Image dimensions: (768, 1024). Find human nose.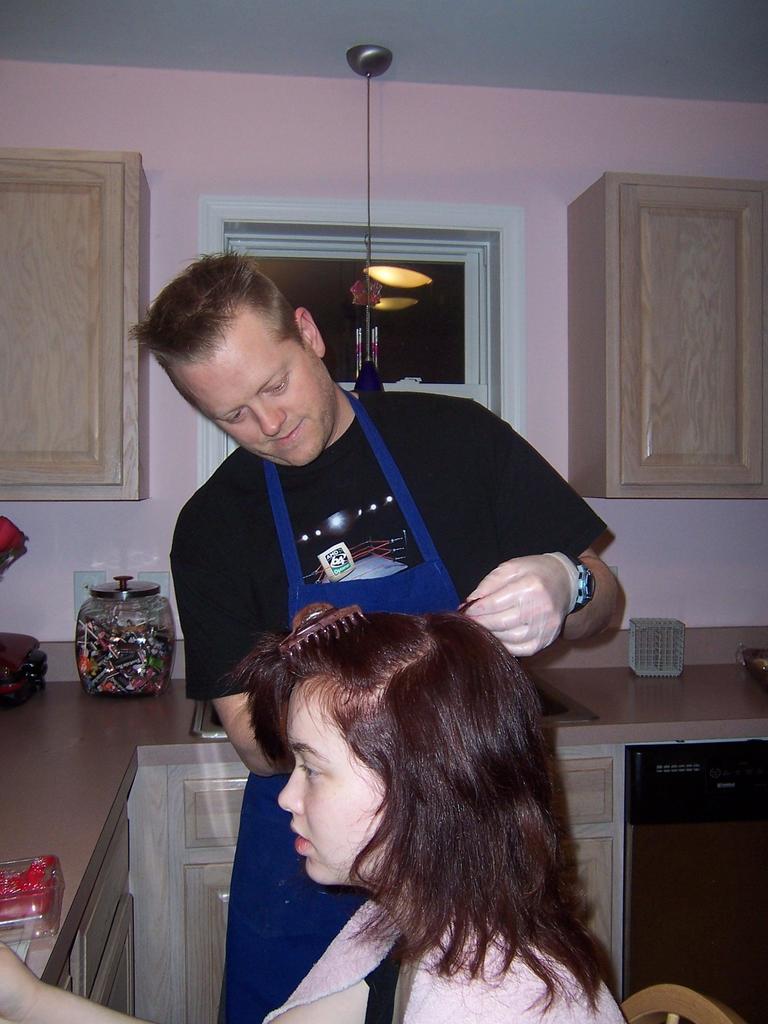
bbox(255, 395, 284, 435).
